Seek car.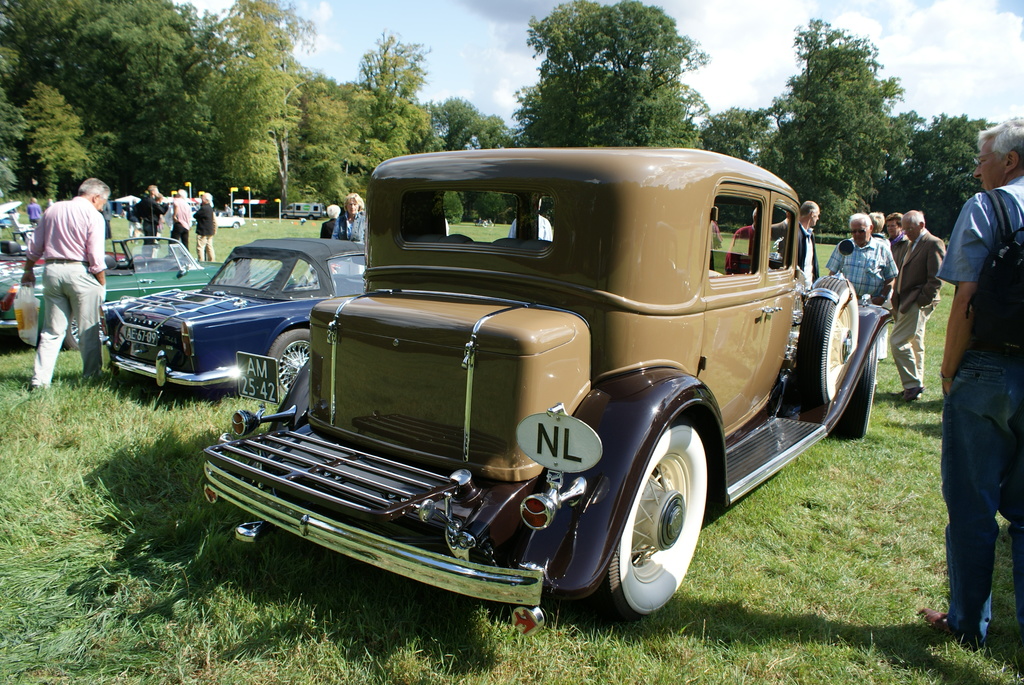
[0, 200, 30, 226].
